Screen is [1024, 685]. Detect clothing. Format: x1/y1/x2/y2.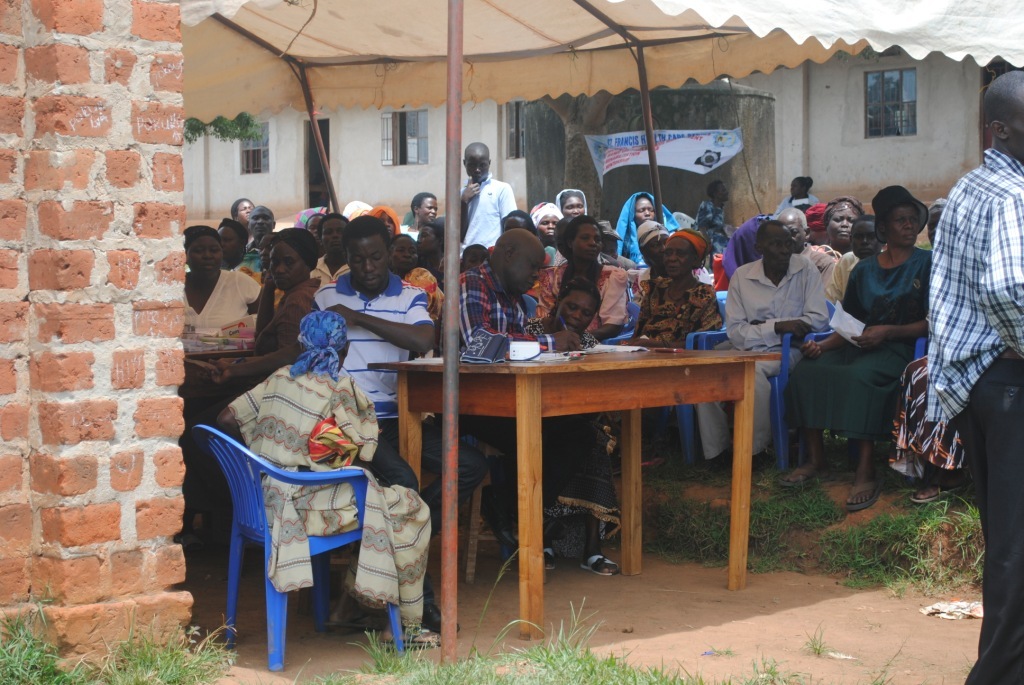
622/257/734/355.
